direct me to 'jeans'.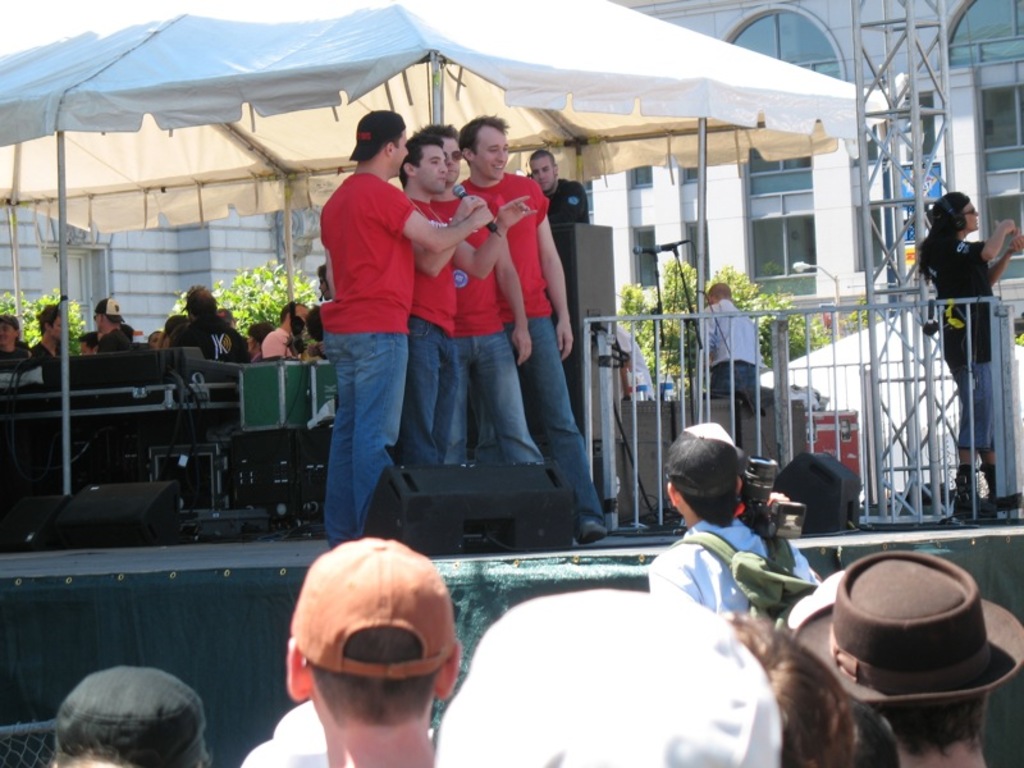
Direction: bbox(950, 364, 1023, 436).
